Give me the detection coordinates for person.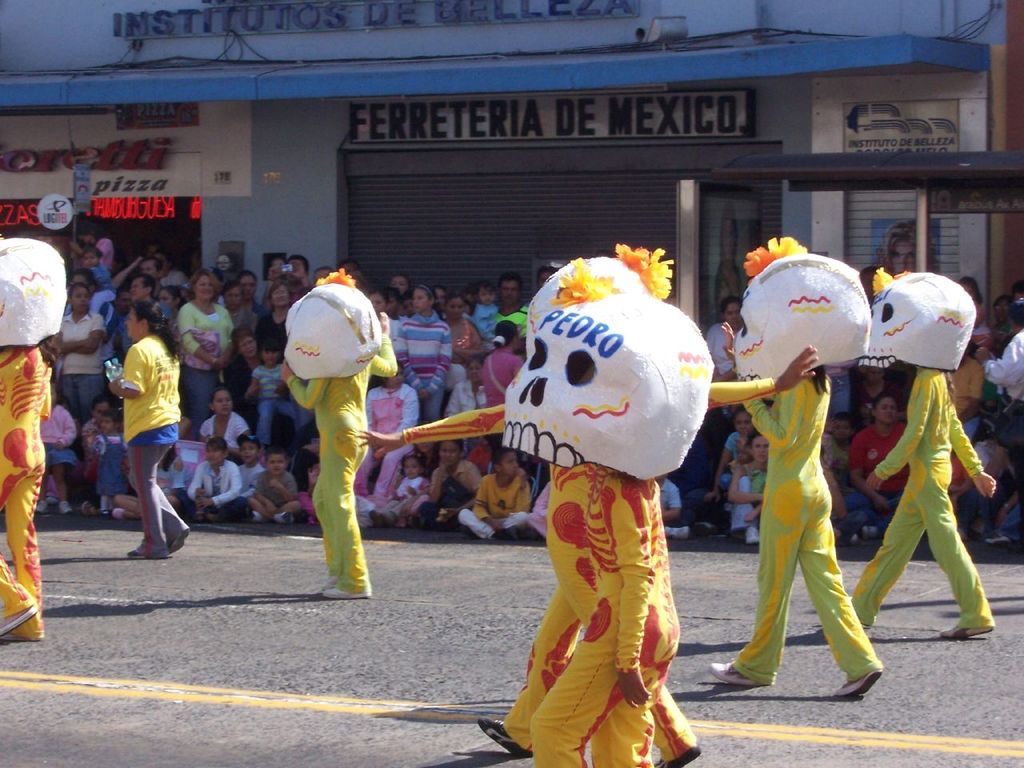
(501,262,715,767).
